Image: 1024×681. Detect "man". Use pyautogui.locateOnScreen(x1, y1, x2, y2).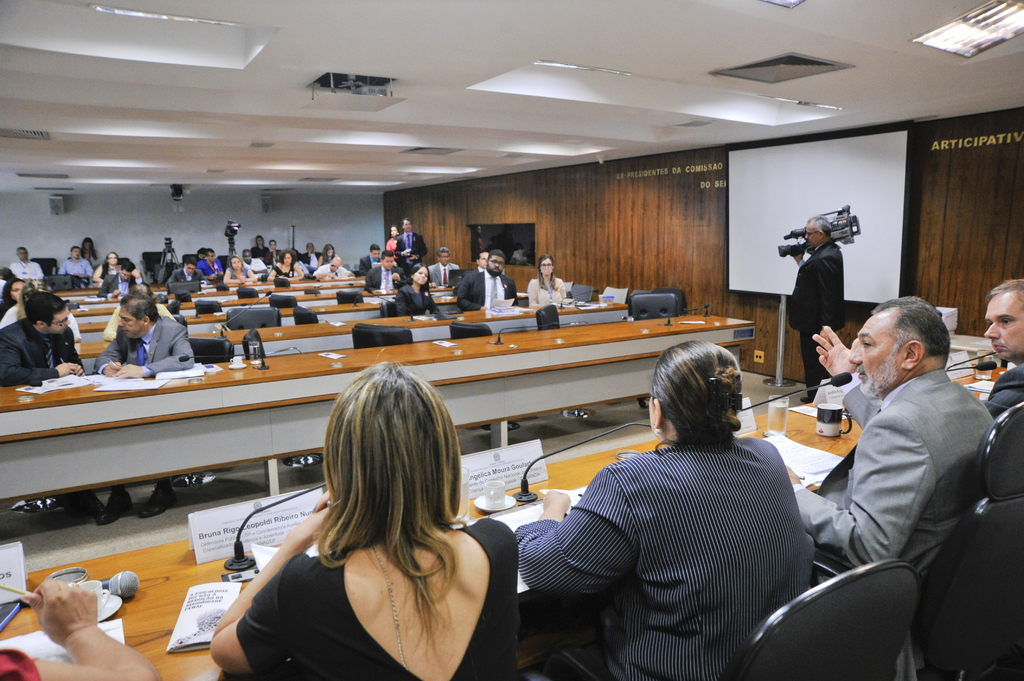
pyautogui.locateOnScreen(239, 248, 269, 277).
